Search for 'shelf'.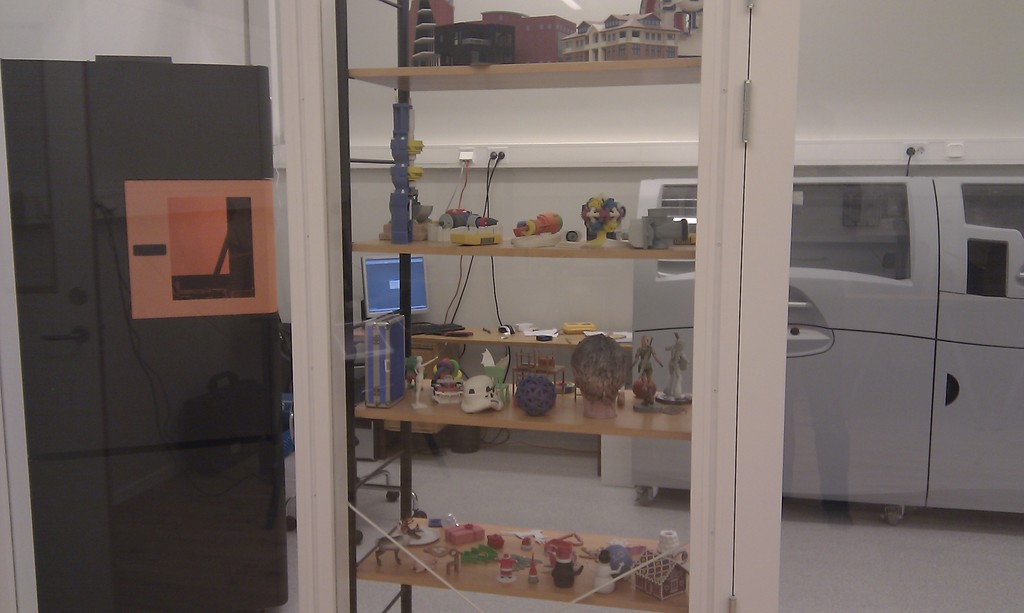
Found at [left=346, top=326, right=637, bottom=348].
